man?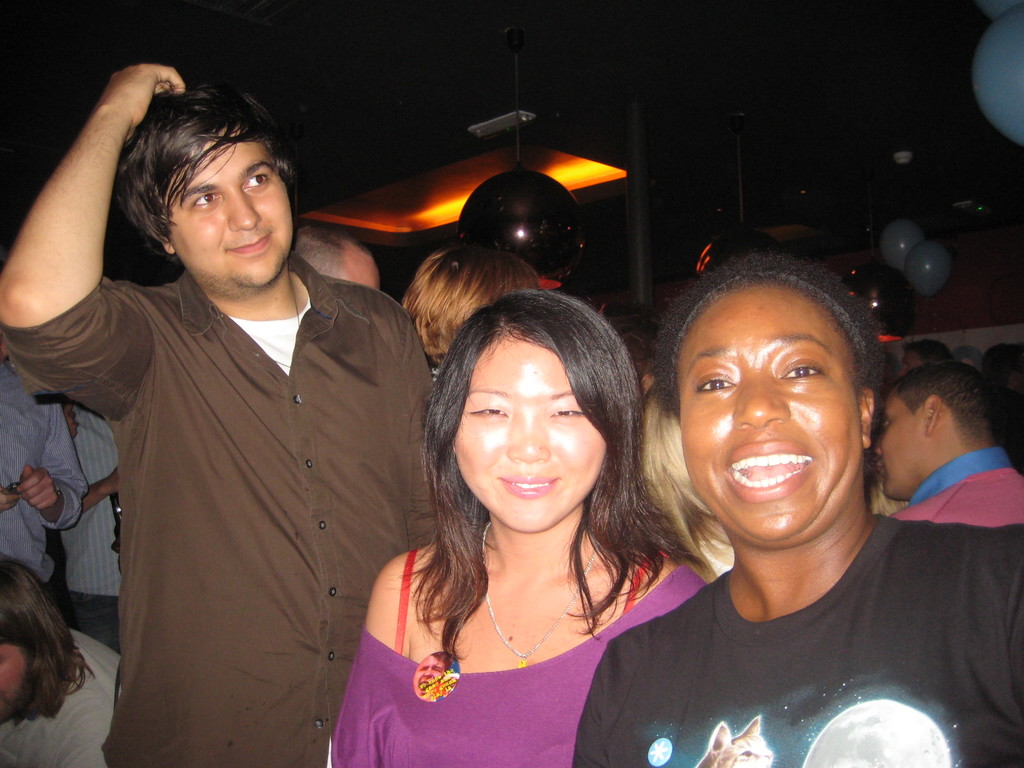
[897, 333, 960, 380]
